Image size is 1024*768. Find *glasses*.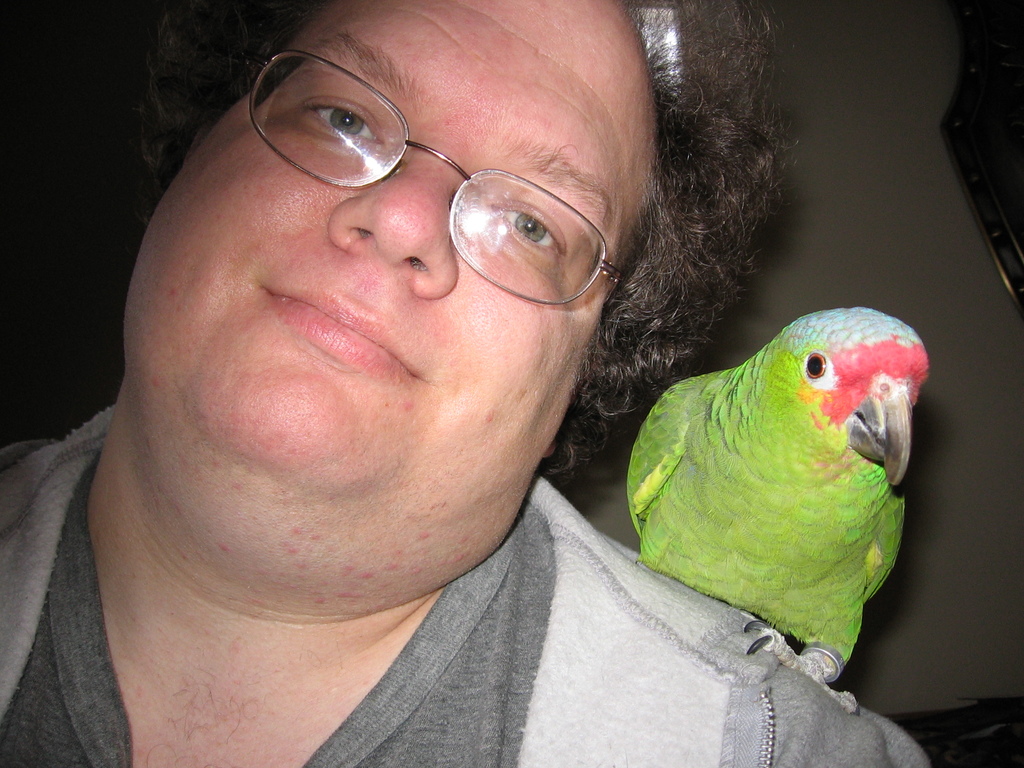
l=185, t=86, r=652, b=261.
